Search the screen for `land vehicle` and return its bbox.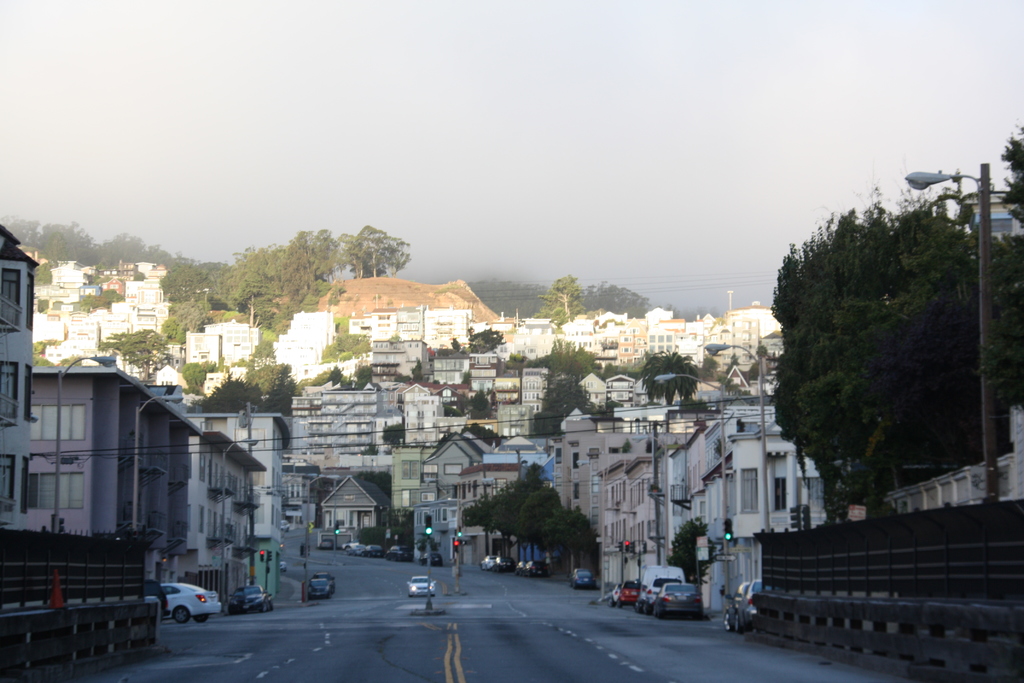
Found: [616,581,642,607].
